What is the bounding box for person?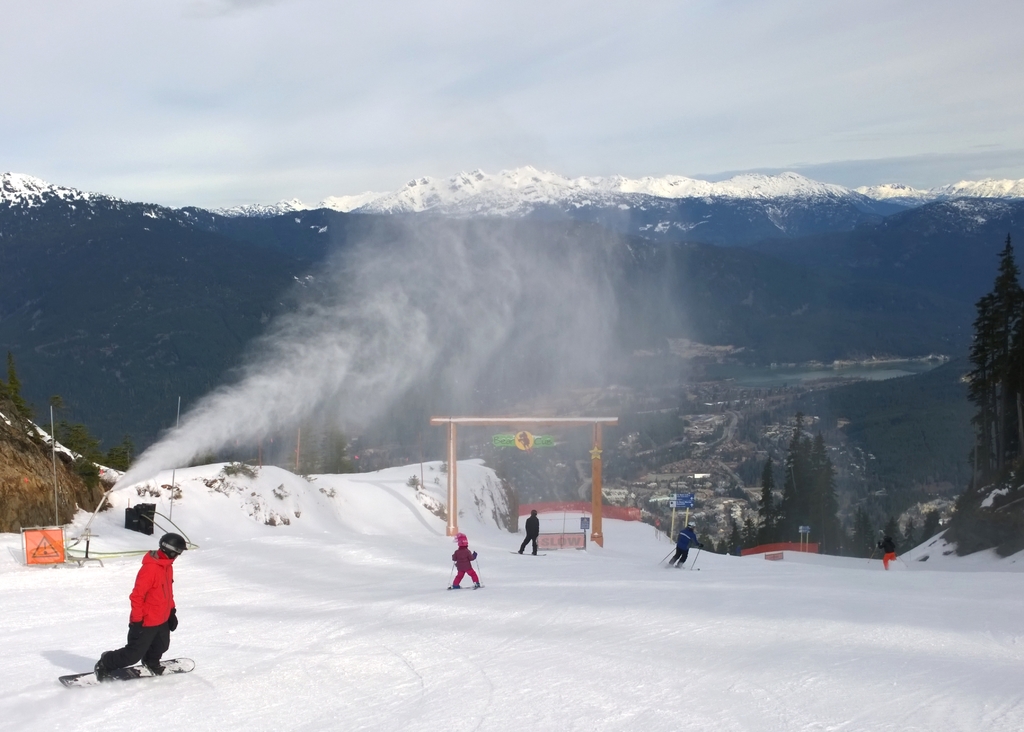
locate(447, 535, 485, 592).
